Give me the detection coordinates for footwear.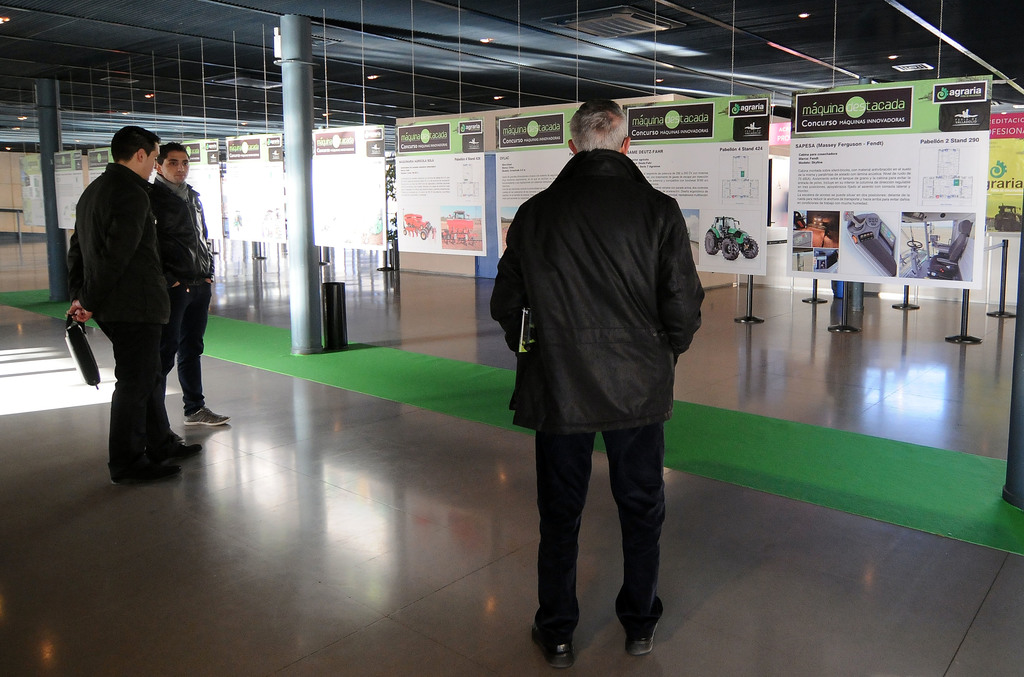
box=[532, 620, 578, 666].
